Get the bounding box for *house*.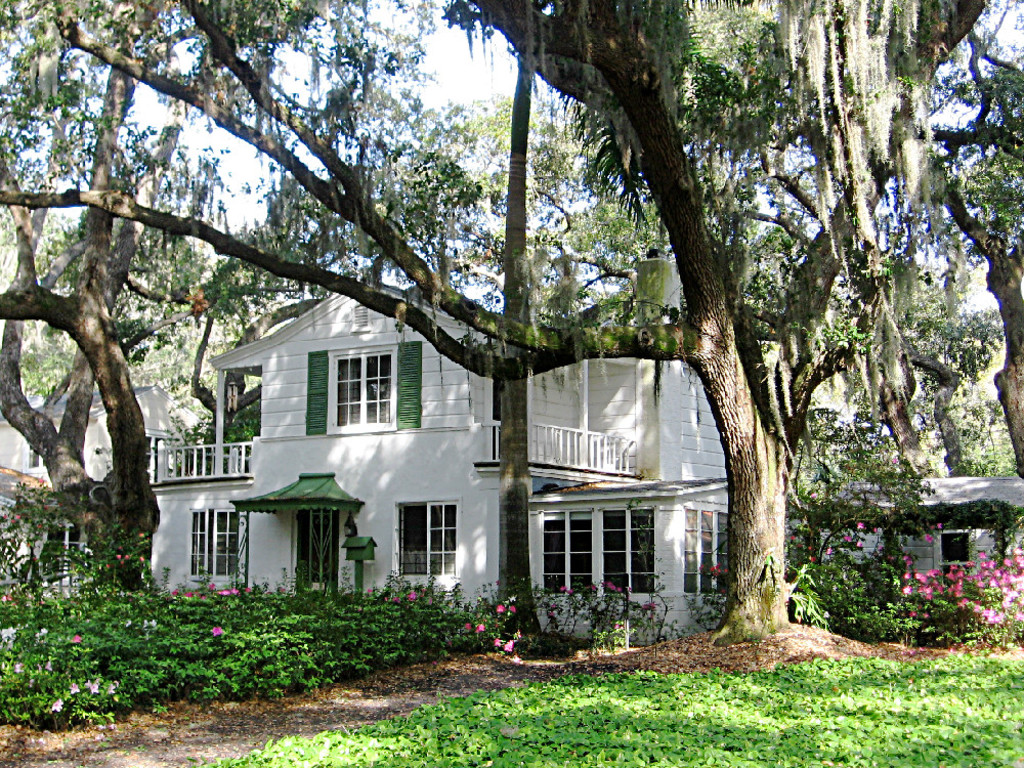
region(0, 379, 205, 489).
